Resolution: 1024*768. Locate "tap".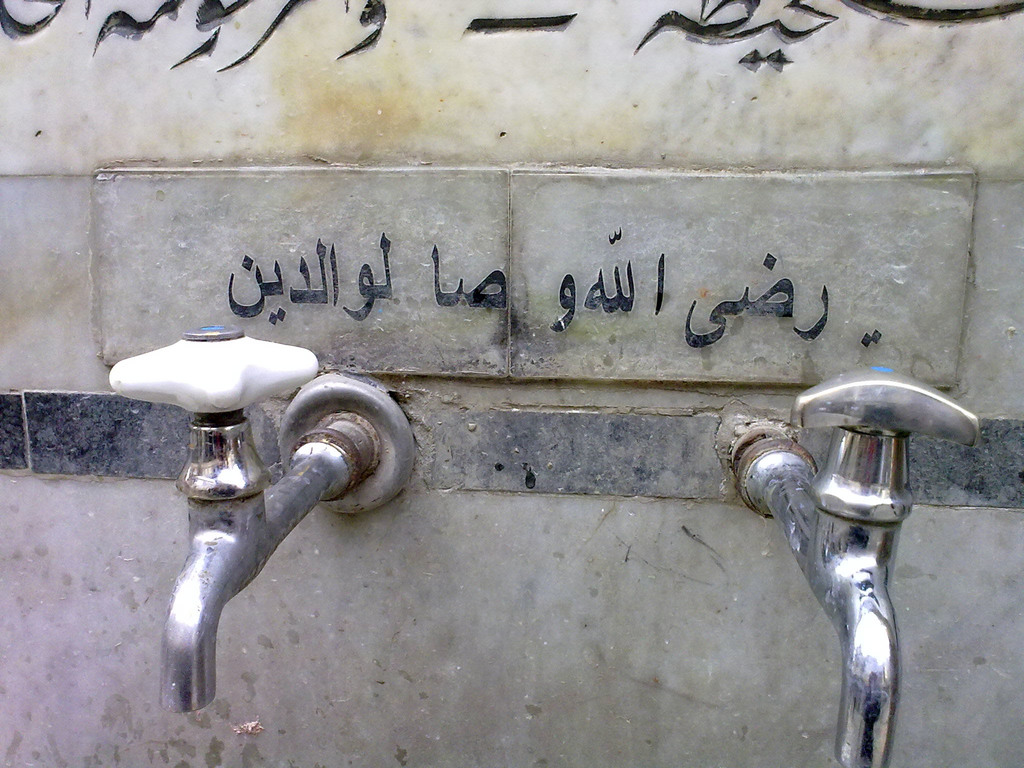
x1=106 y1=318 x2=412 y2=711.
